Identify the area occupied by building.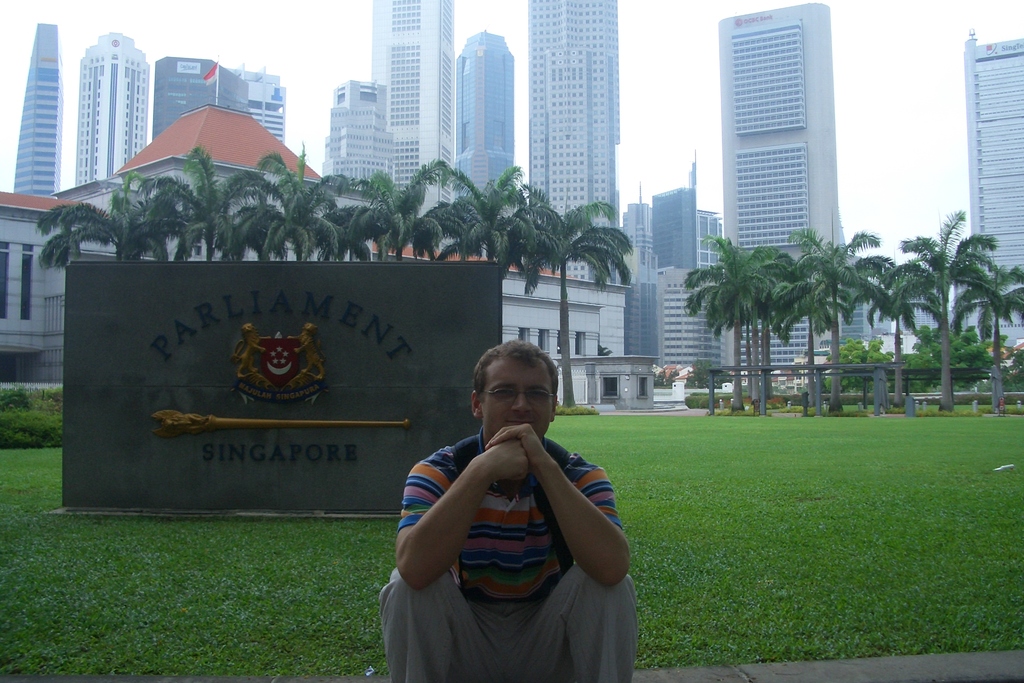
Area: (148, 54, 239, 135).
